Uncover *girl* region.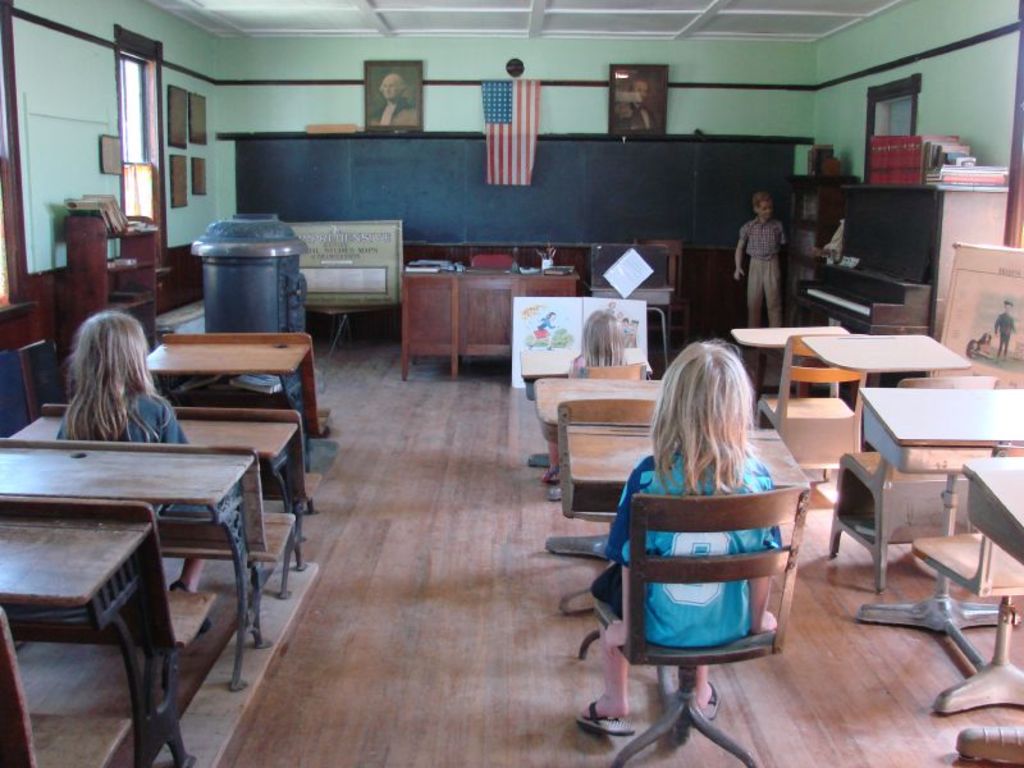
Uncovered: pyautogui.locateOnScreen(527, 312, 557, 347).
